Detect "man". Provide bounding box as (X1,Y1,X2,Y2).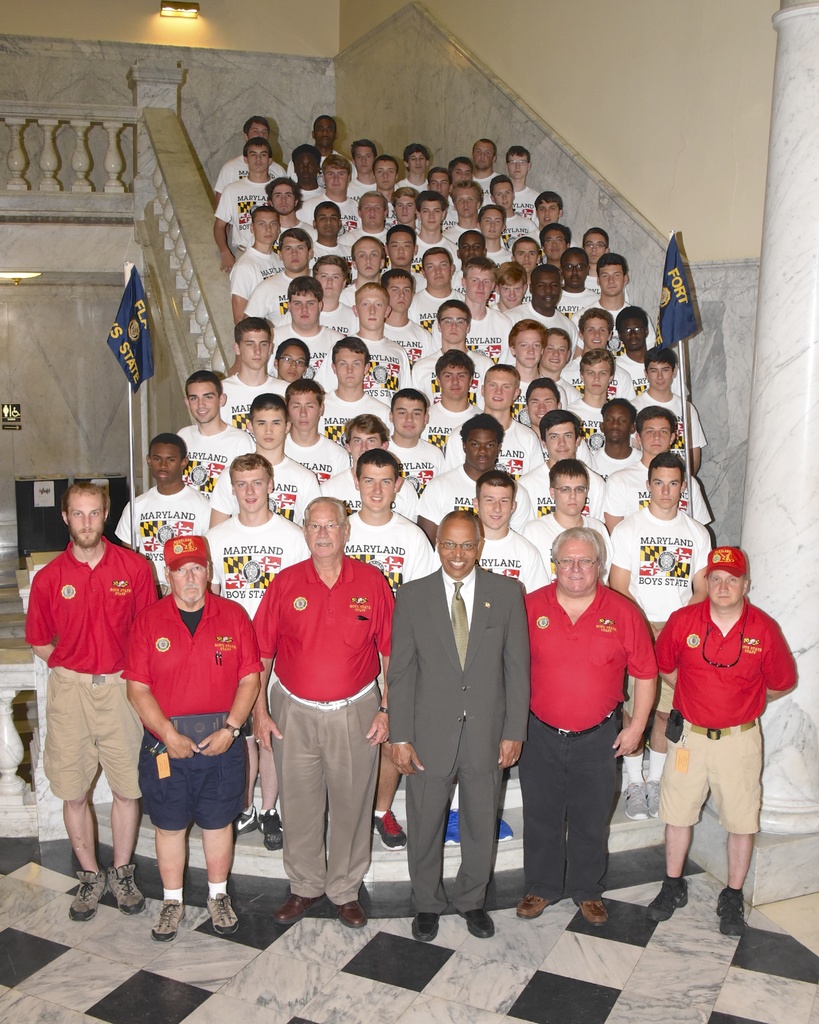
(275,378,345,492).
